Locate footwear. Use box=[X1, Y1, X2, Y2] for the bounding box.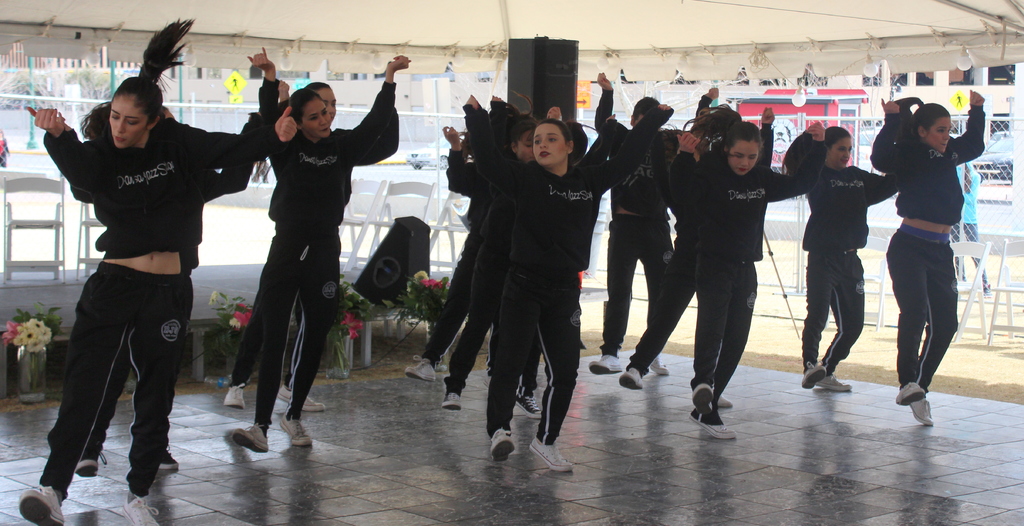
box=[158, 448, 179, 470].
